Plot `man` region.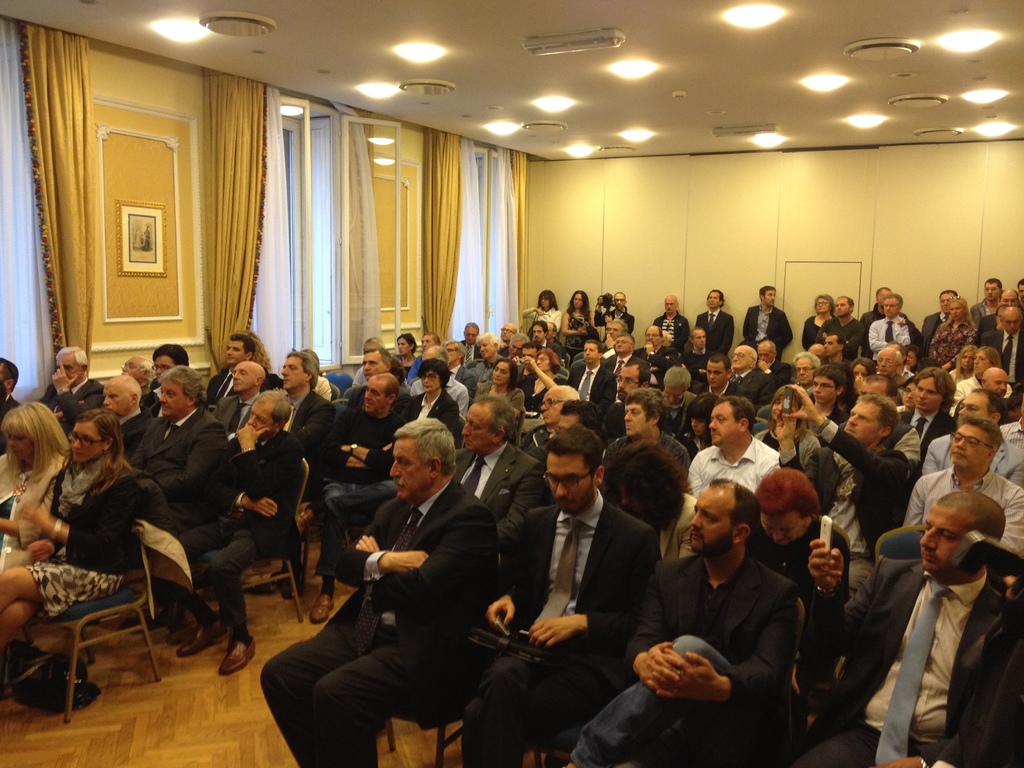
Plotted at select_region(772, 490, 1023, 767).
